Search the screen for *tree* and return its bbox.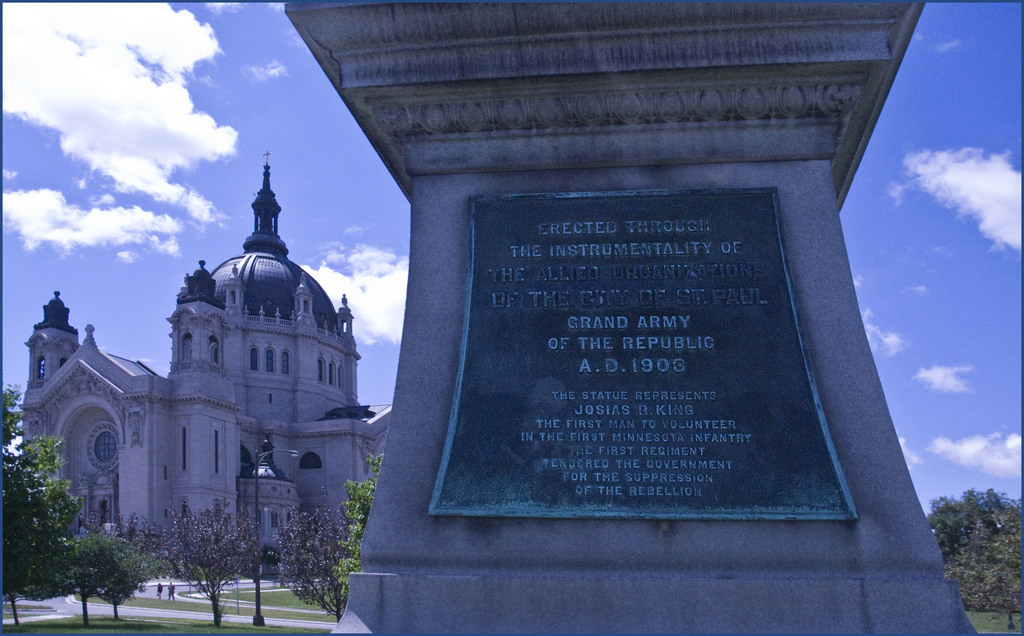
Found: box(0, 386, 83, 635).
